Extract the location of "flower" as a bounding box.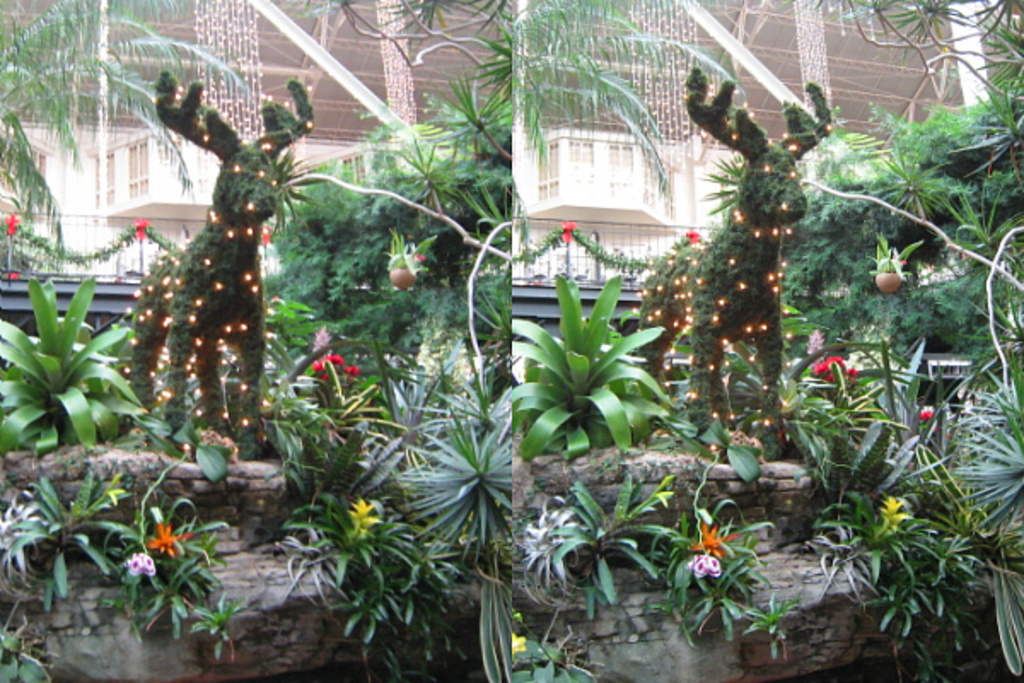
<region>804, 331, 828, 352</region>.
